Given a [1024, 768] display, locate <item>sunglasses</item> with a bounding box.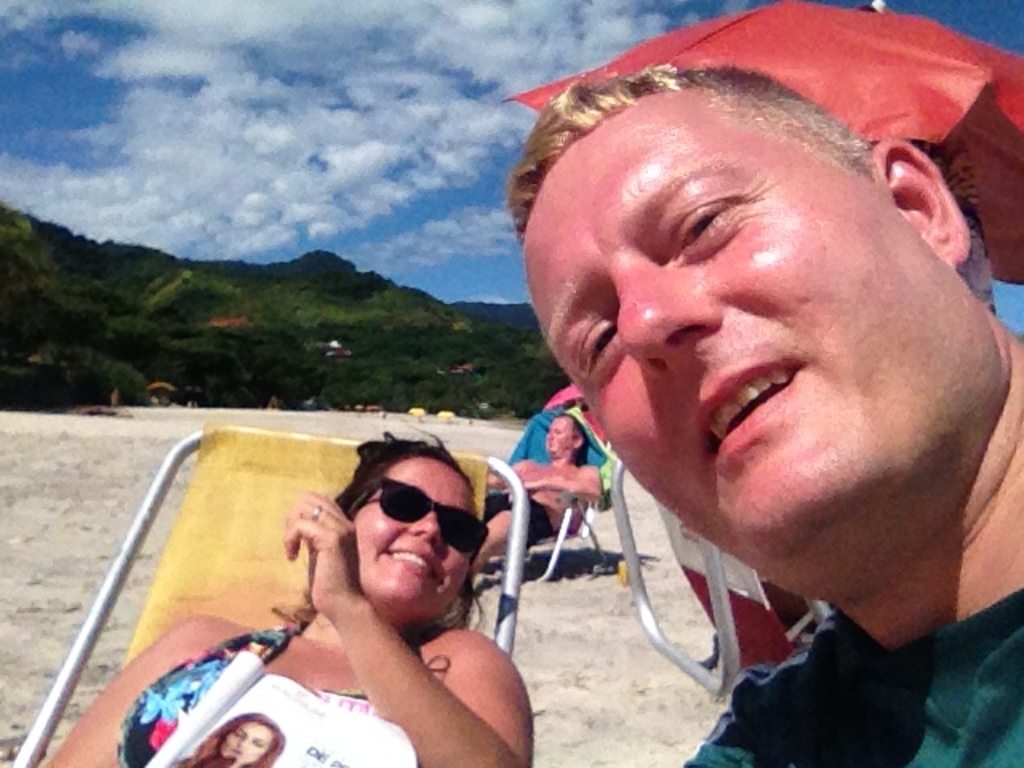
Located: (346,480,491,565).
